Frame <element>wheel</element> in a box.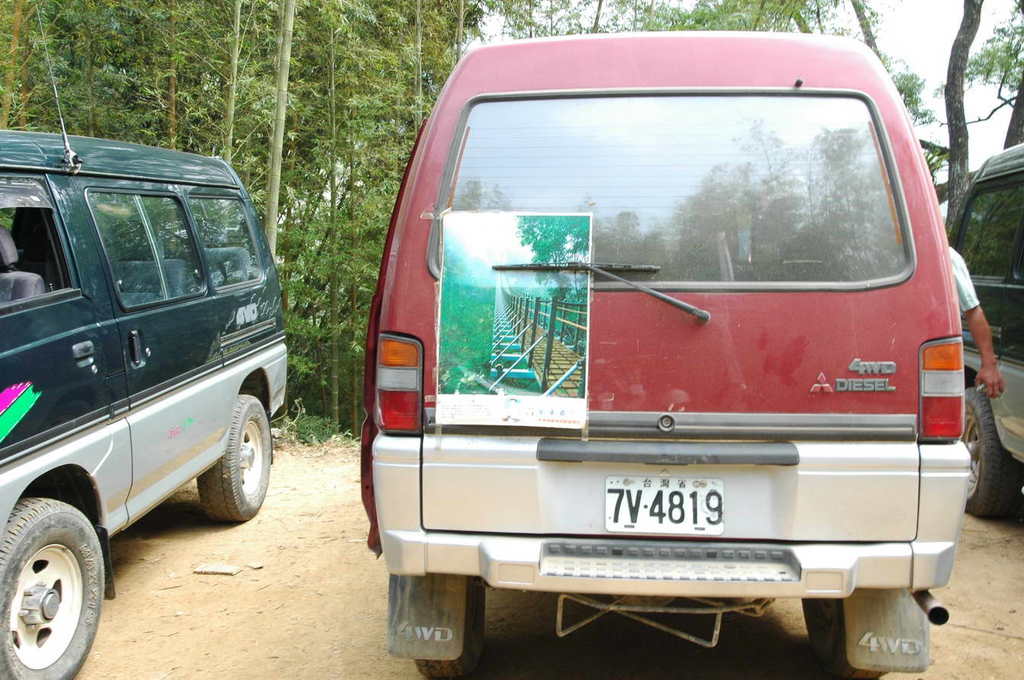
l=799, t=595, r=886, b=679.
